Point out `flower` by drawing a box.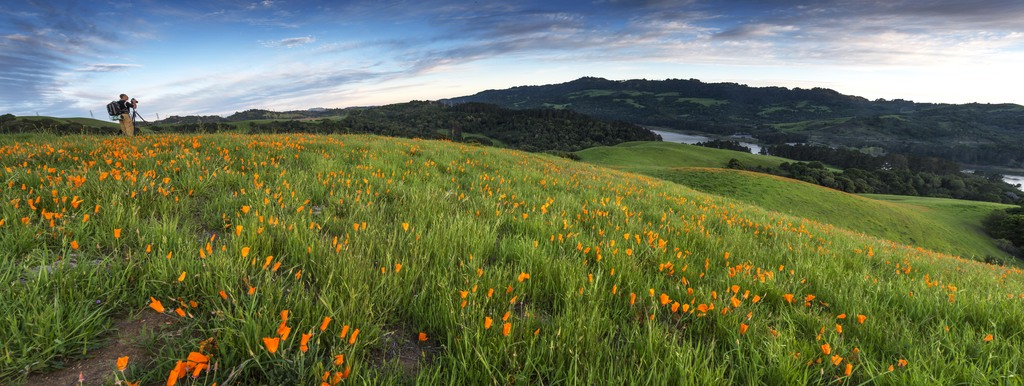
box(295, 267, 300, 282).
